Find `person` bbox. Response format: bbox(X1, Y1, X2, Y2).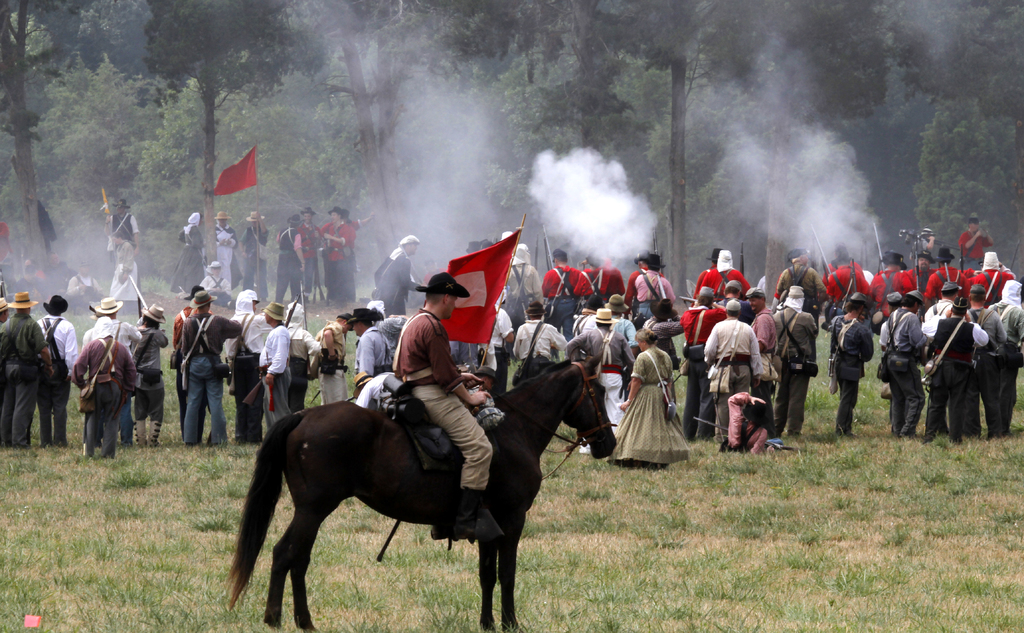
bbox(106, 223, 144, 309).
